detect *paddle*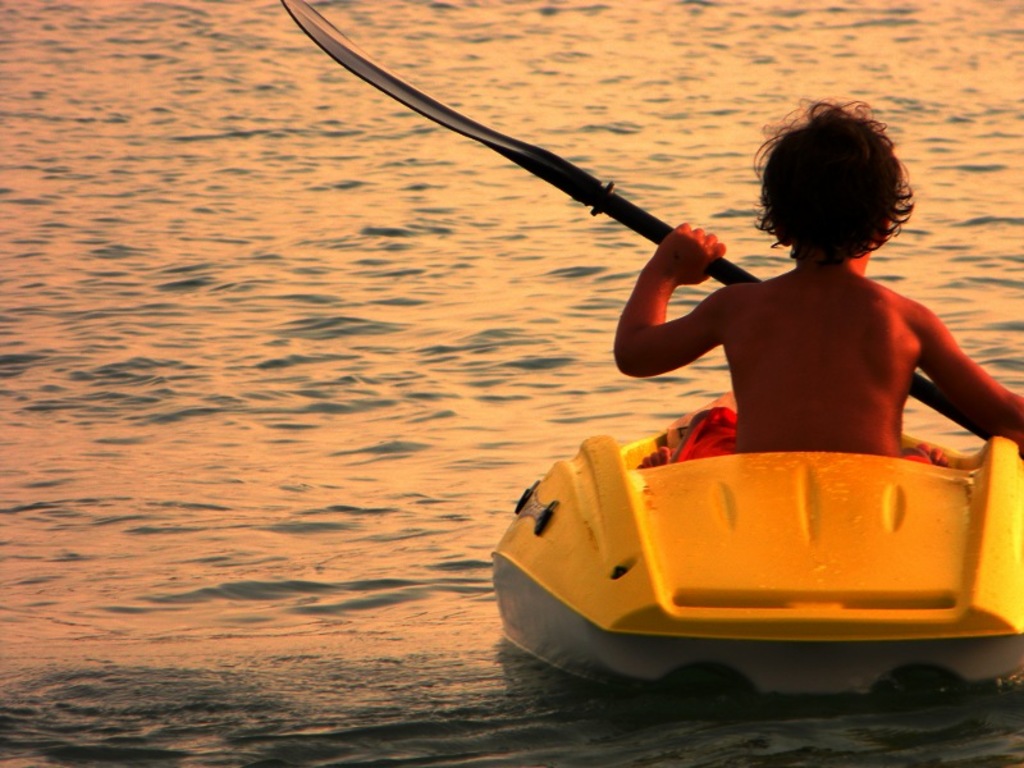
x1=131 y1=23 x2=1023 y2=526
